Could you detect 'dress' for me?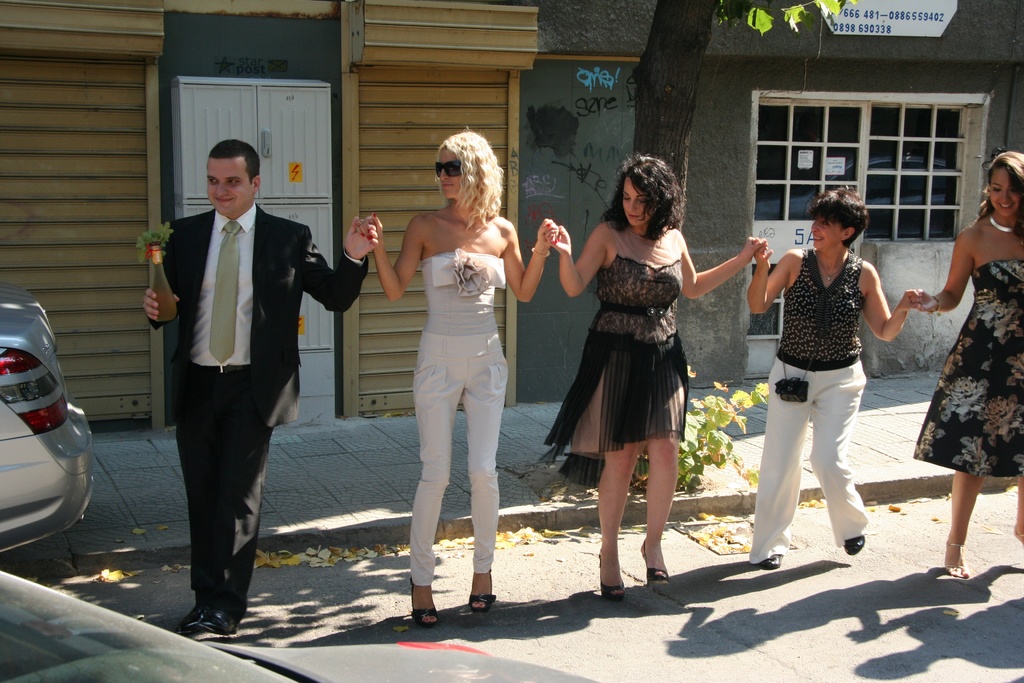
Detection result: [535,226,687,488].
